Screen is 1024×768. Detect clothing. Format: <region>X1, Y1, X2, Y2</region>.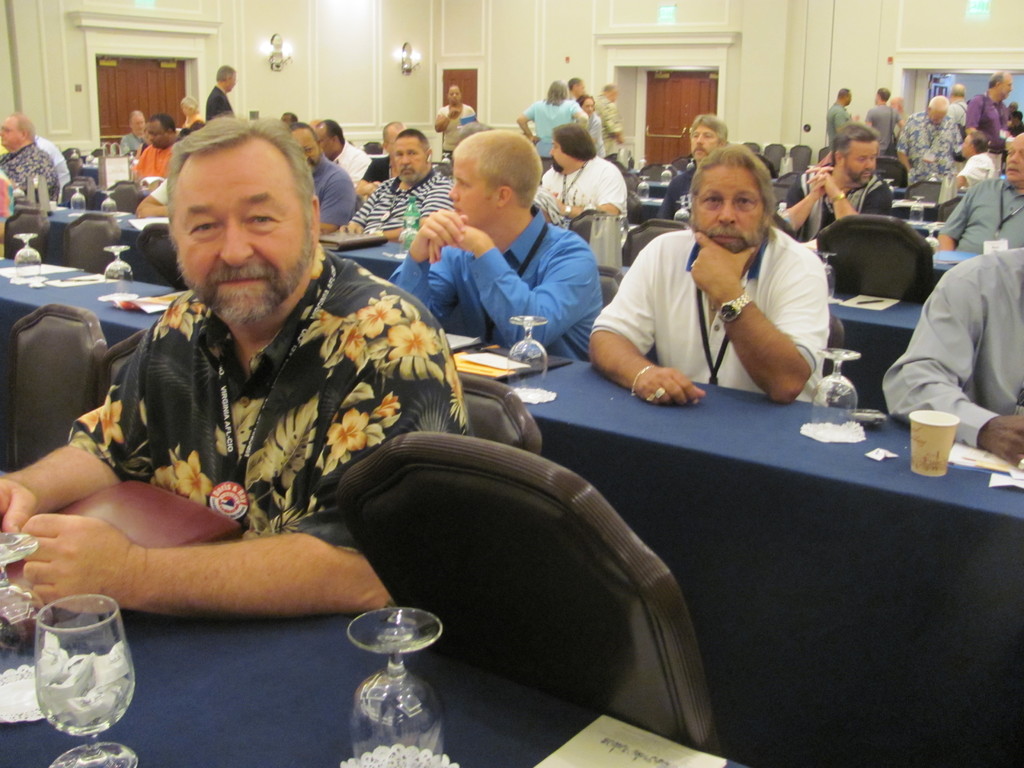
<region>575, 101, 608, 151</region>.
